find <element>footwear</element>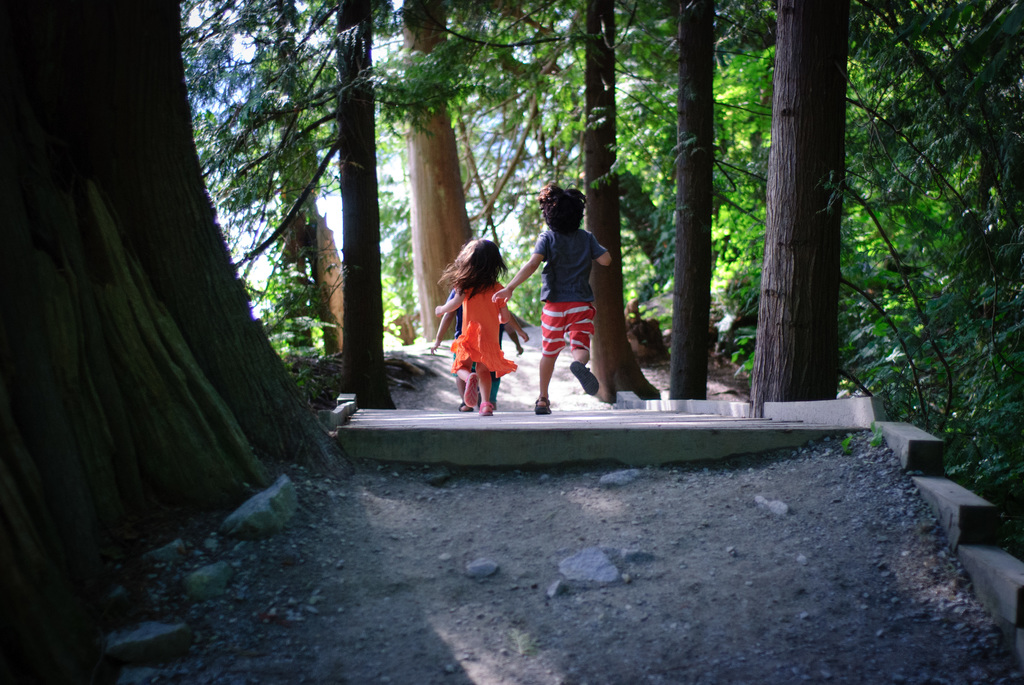
478/398/496/418
